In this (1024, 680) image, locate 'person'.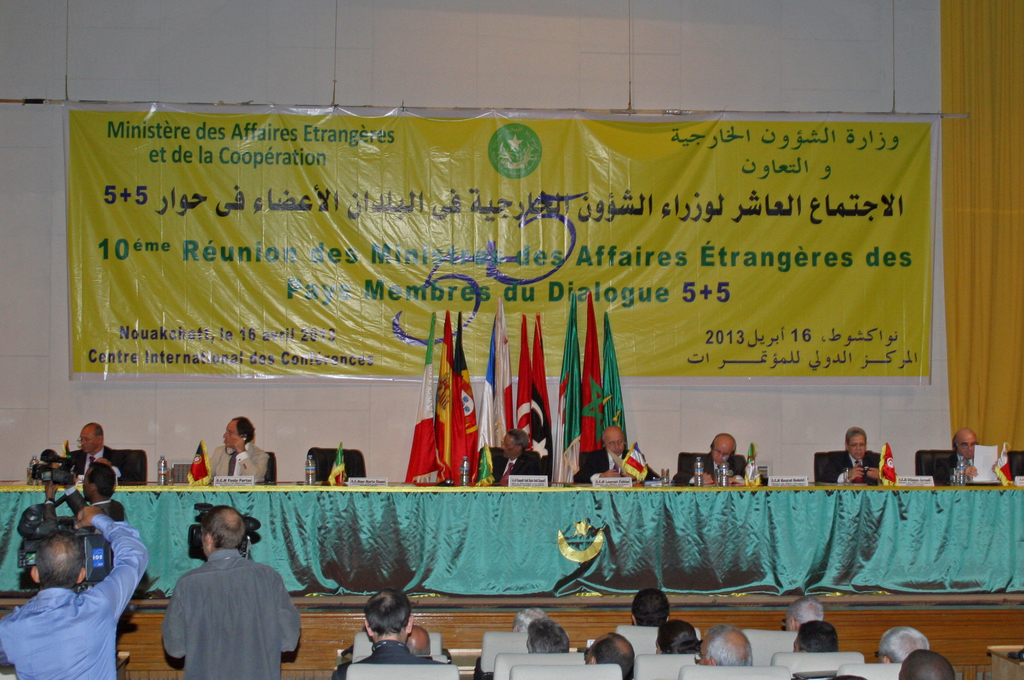
Bounding box: x1=44 y1=420 x2=131 y2=479.
